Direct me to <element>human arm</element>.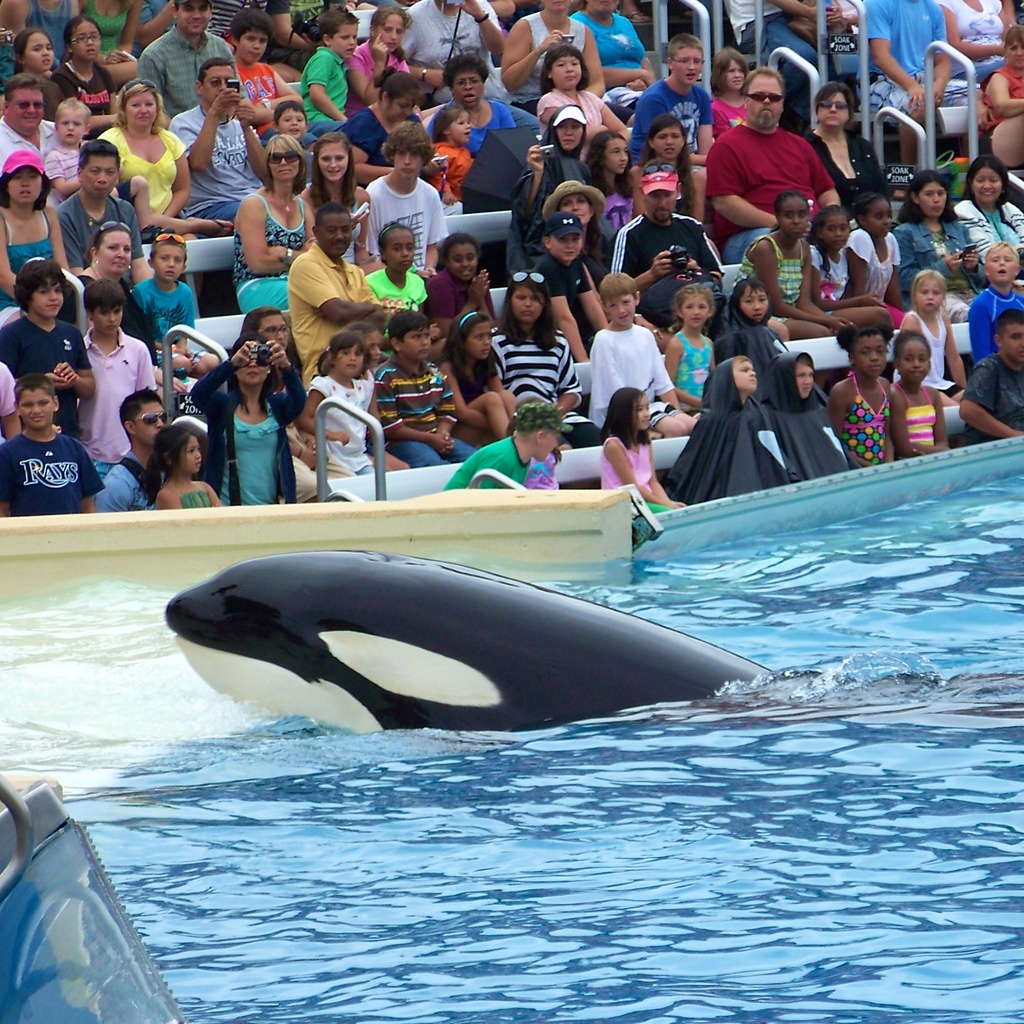
Direction: x1=176 y1=281 x2=199 y2=344.
